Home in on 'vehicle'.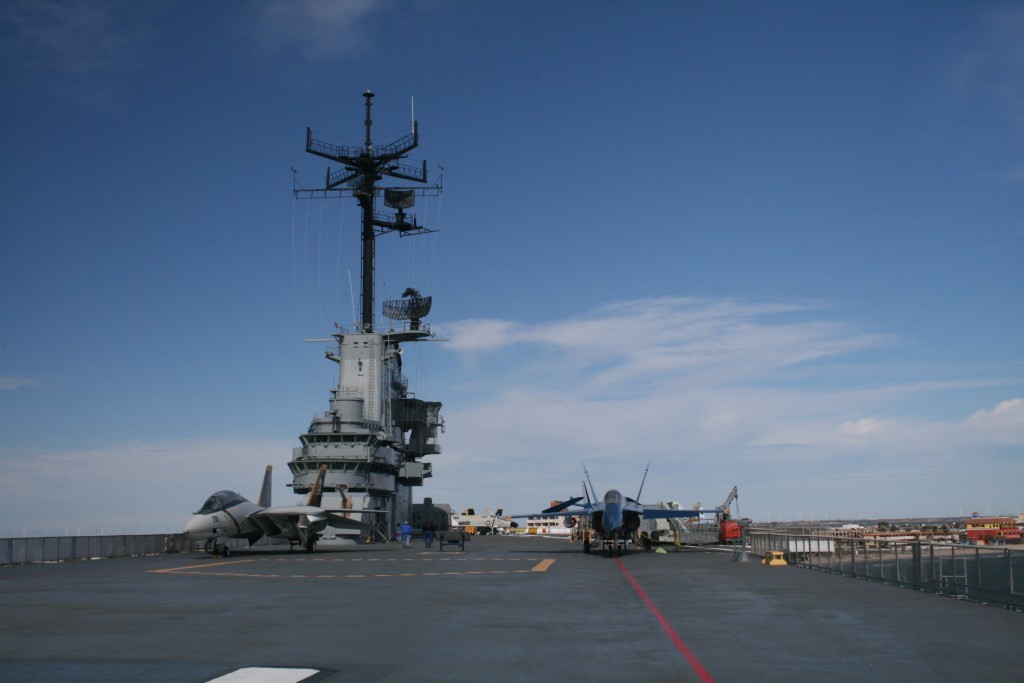
Homed in at bbox=[719, 520, 741, 544].
